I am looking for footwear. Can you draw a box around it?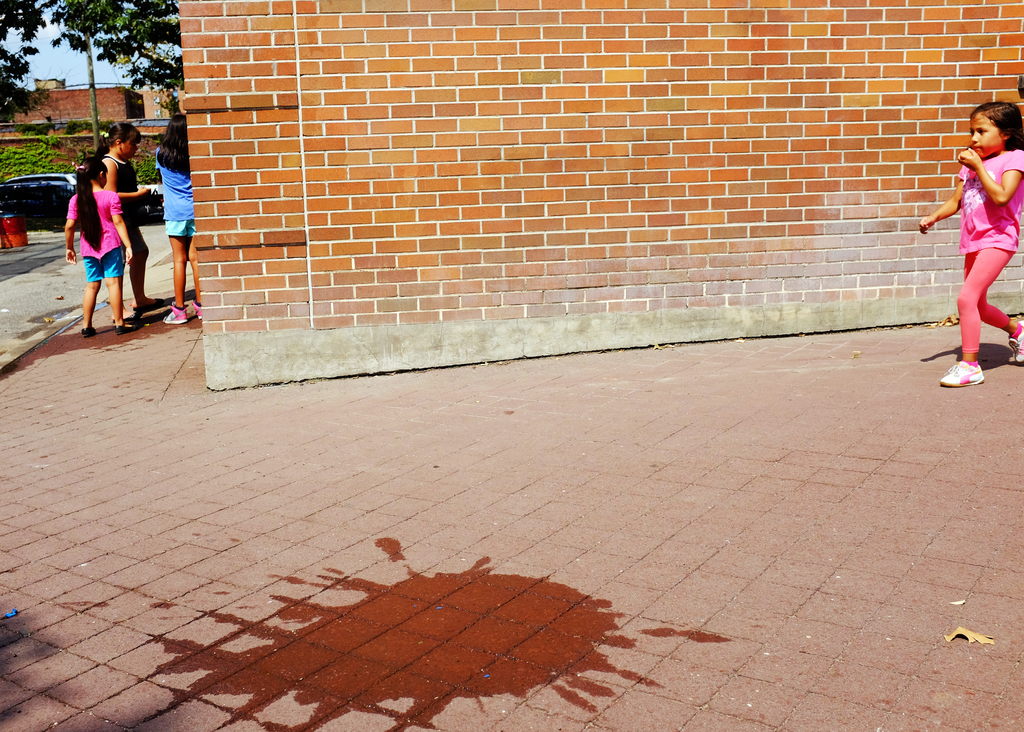
Sure, the bounding box is <bbox>84, 327, 94, 337</bbox>.
